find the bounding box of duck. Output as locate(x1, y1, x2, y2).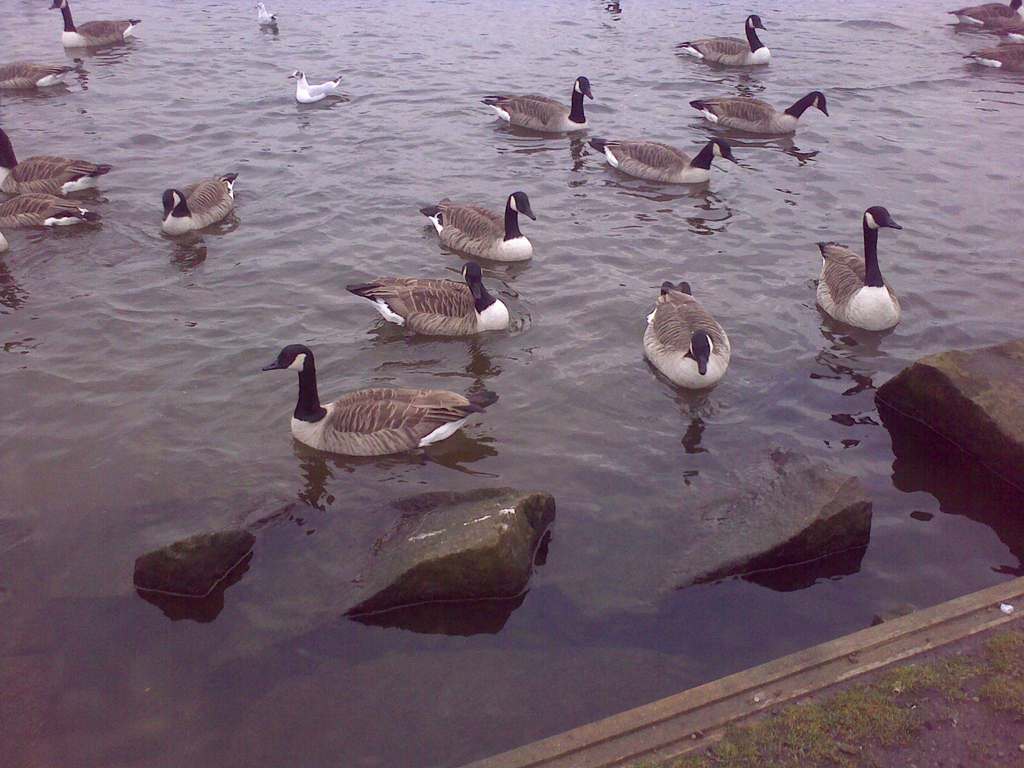
locate(0, 190, 99, 239).
